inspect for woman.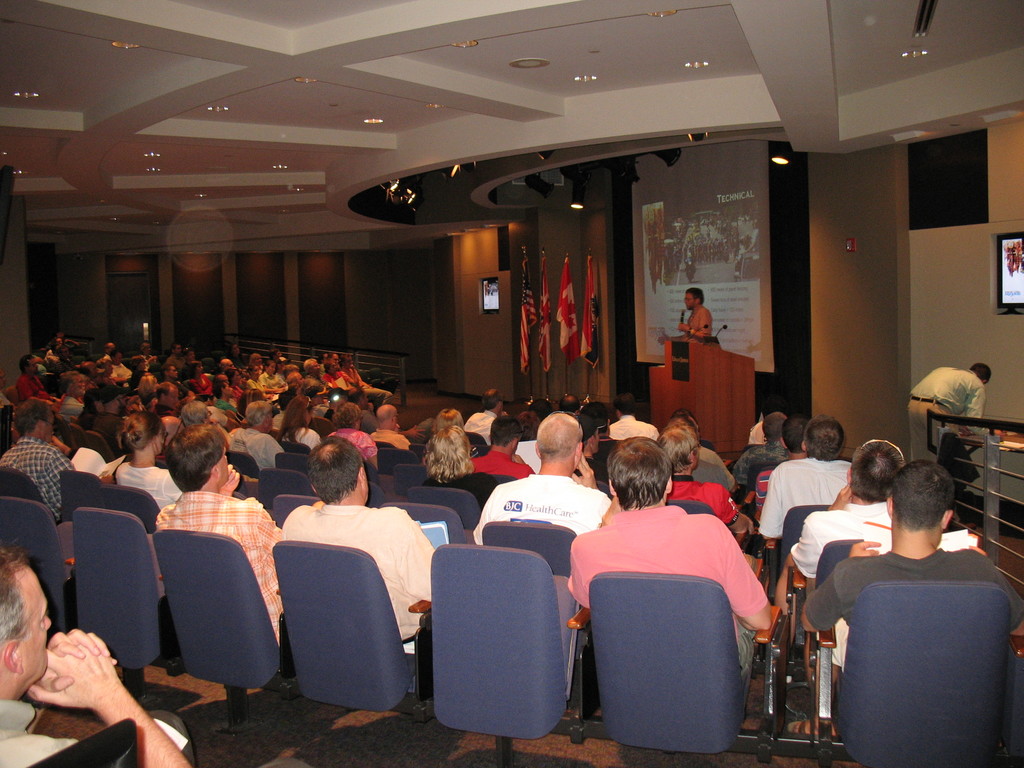
Inspection: box=[282, 396, 320, 445].
